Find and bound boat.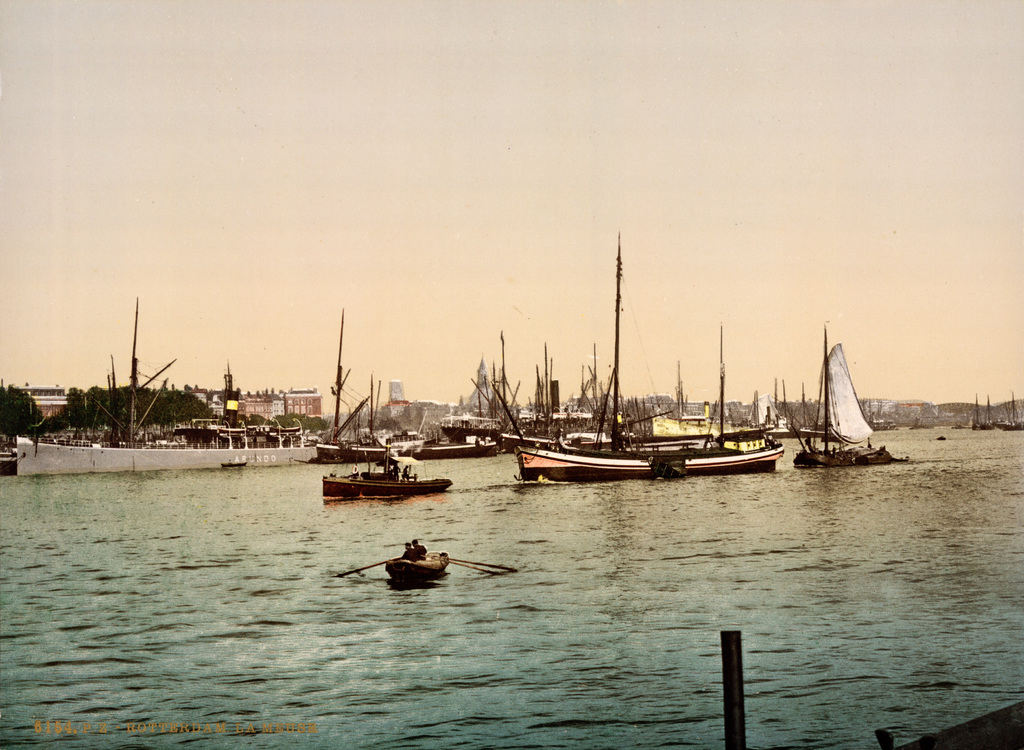
Bound: [321,447,446,506].
